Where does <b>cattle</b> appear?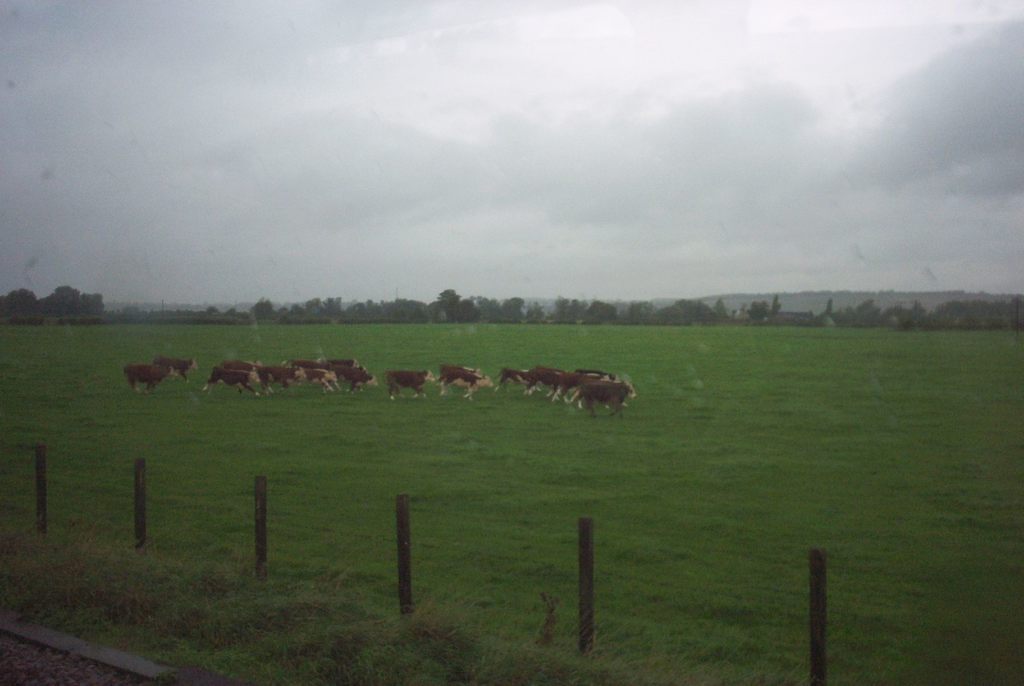
Appears at bbox=[333, 366, 378, 392].
